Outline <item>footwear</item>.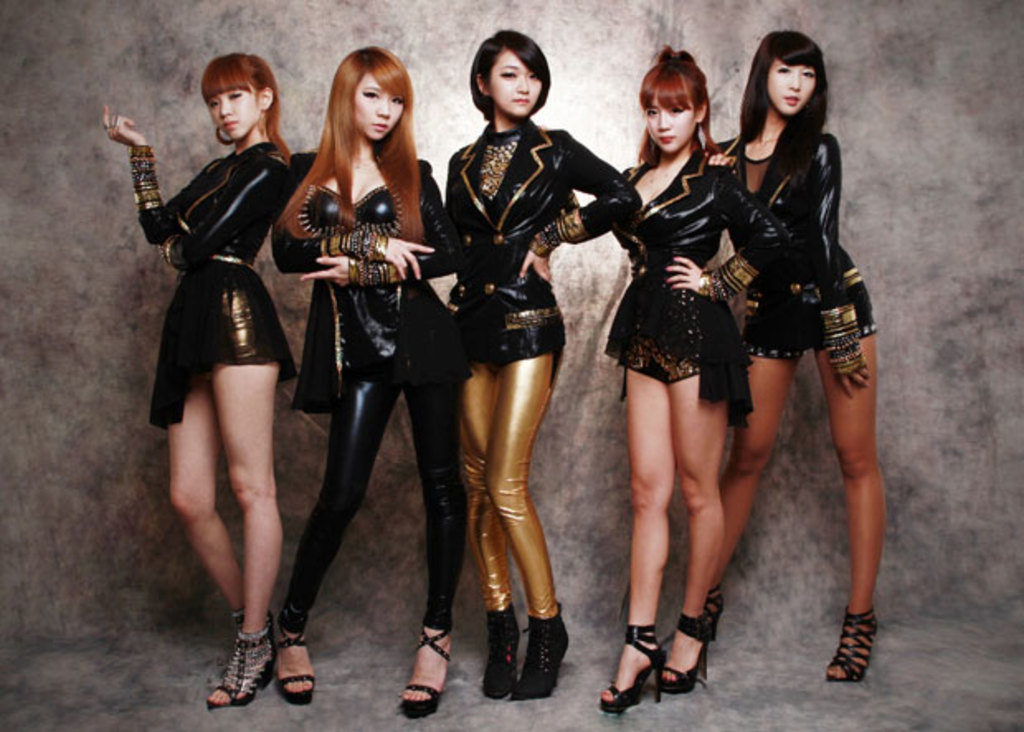
Outline: [661,610,707,694].
